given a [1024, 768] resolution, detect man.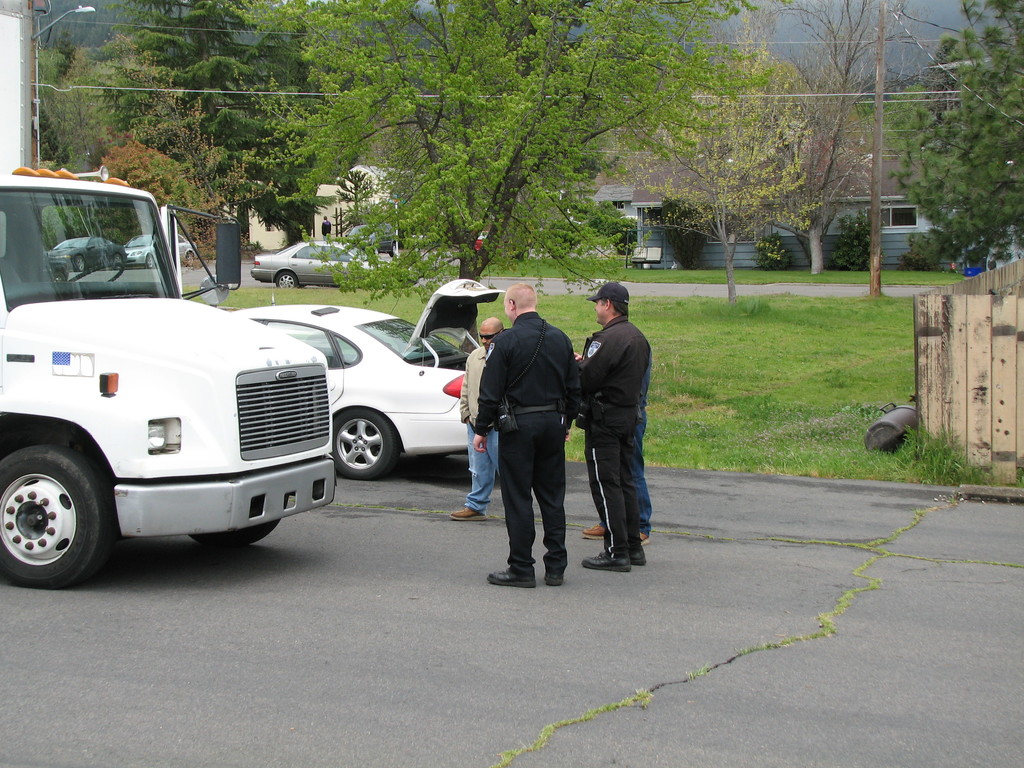
472, 284, 579, 585.
